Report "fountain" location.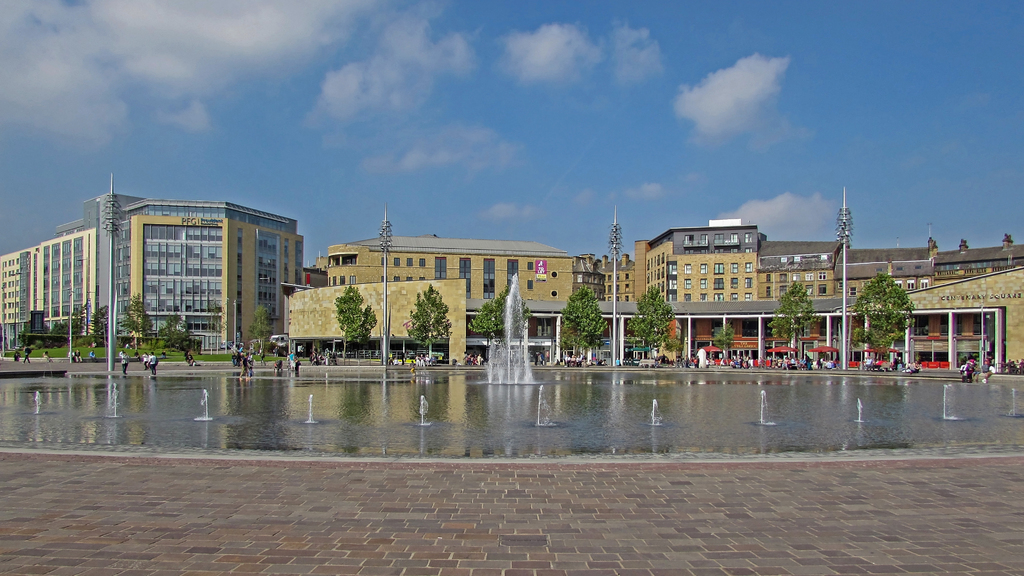
Report: box=[476, 289, 547, 385].
